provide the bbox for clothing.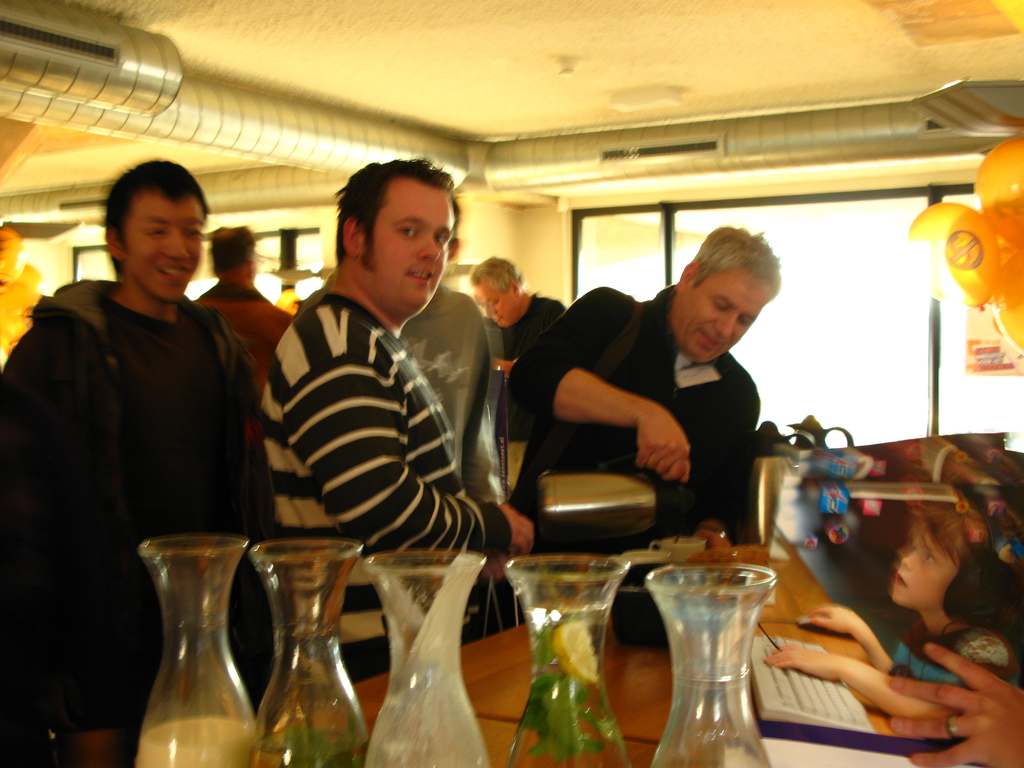
(x1=193, y1=282, x2=295, y2=392).
